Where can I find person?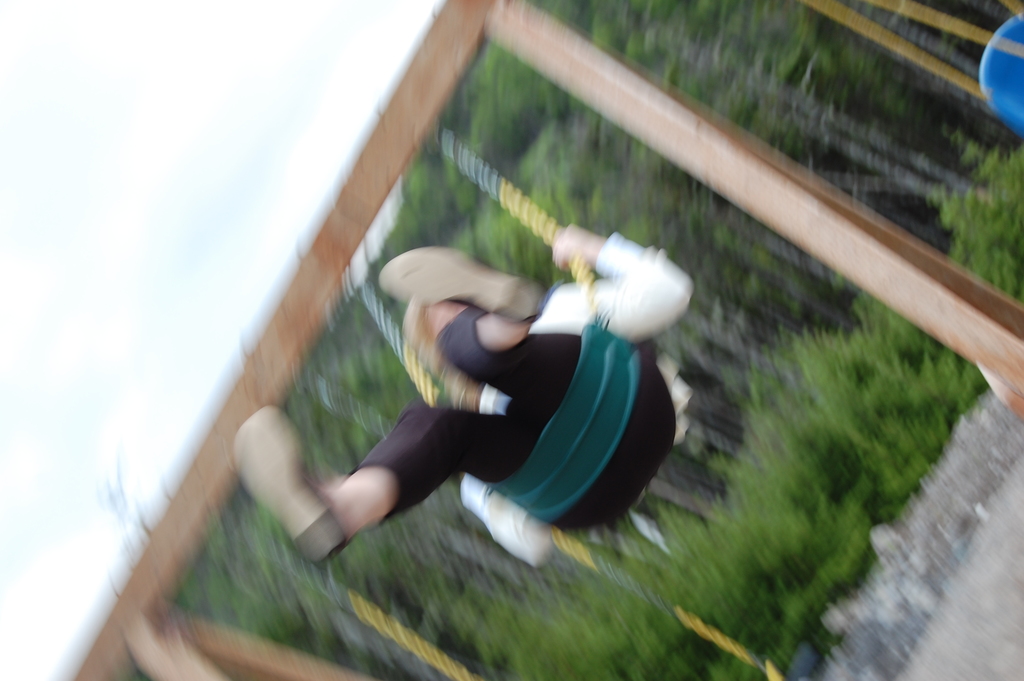
You can find it at Rect(234, 224, 694, 568).
